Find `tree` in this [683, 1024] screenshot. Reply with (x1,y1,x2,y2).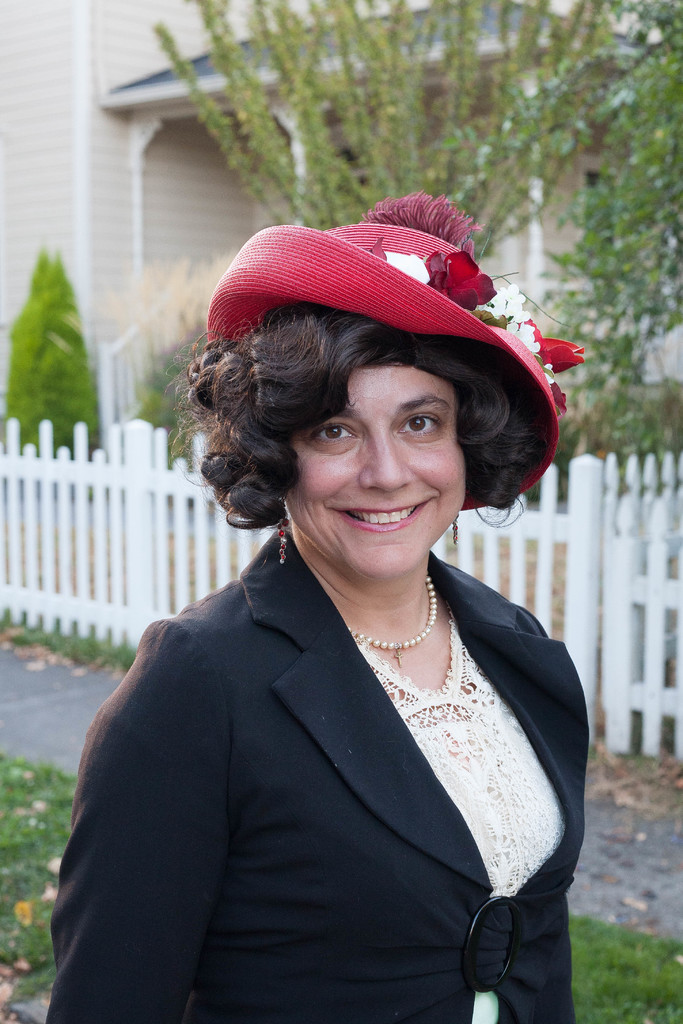
(1,257,51,467).
